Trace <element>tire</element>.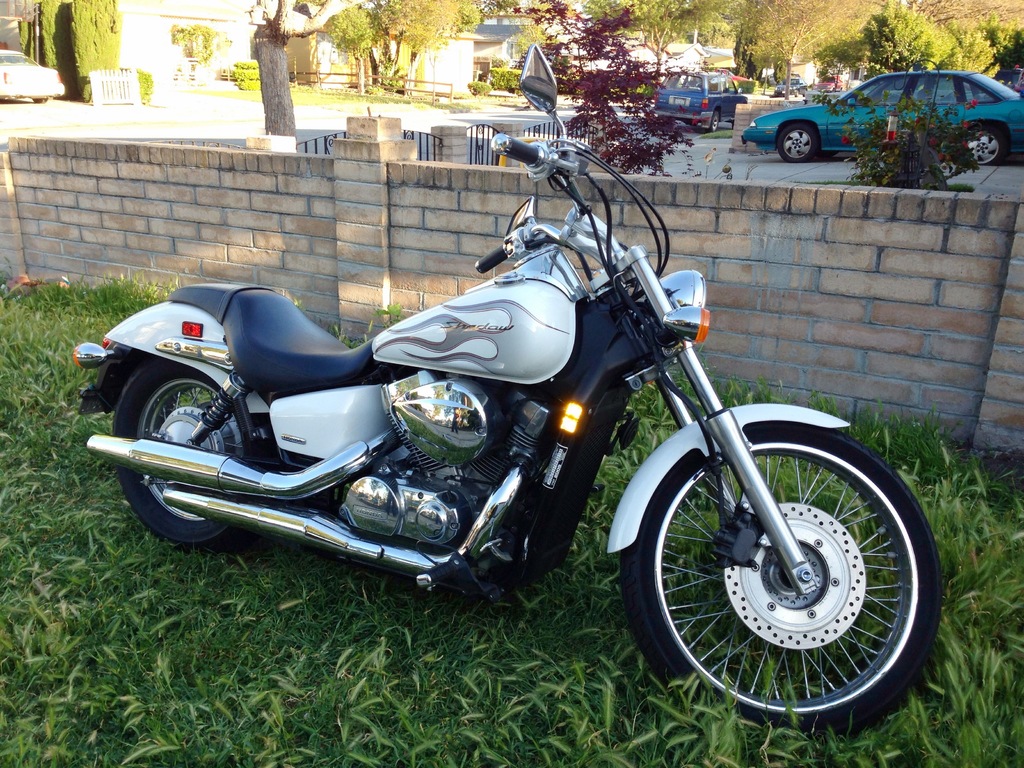
Traced to <box>778,126,814,163</box>.
